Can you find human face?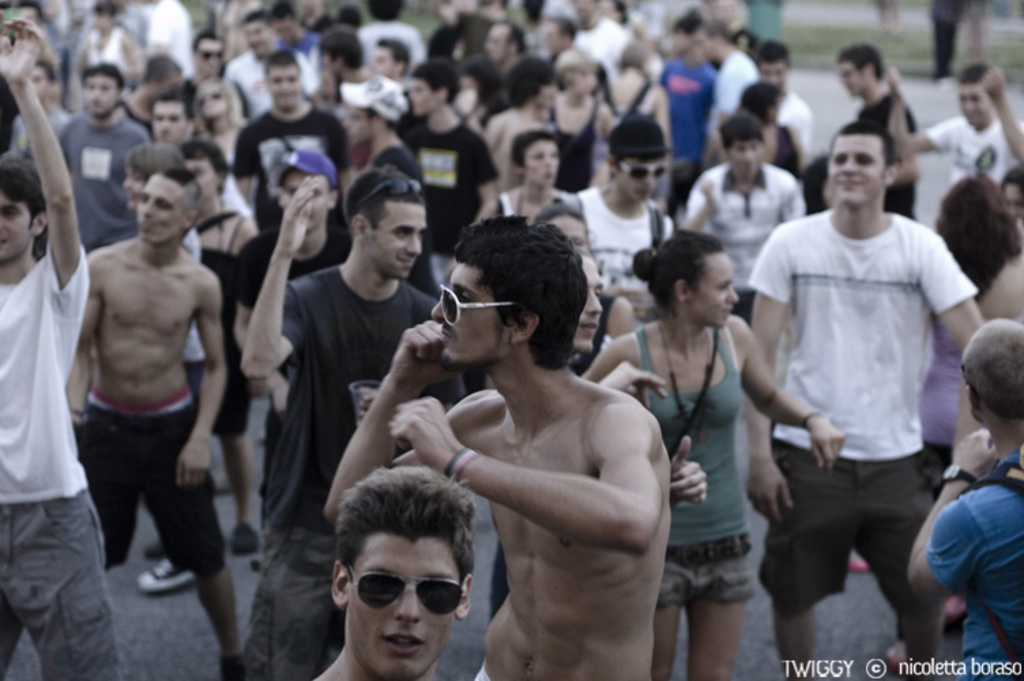
Yes, bounding box: [579,61,595,95].
